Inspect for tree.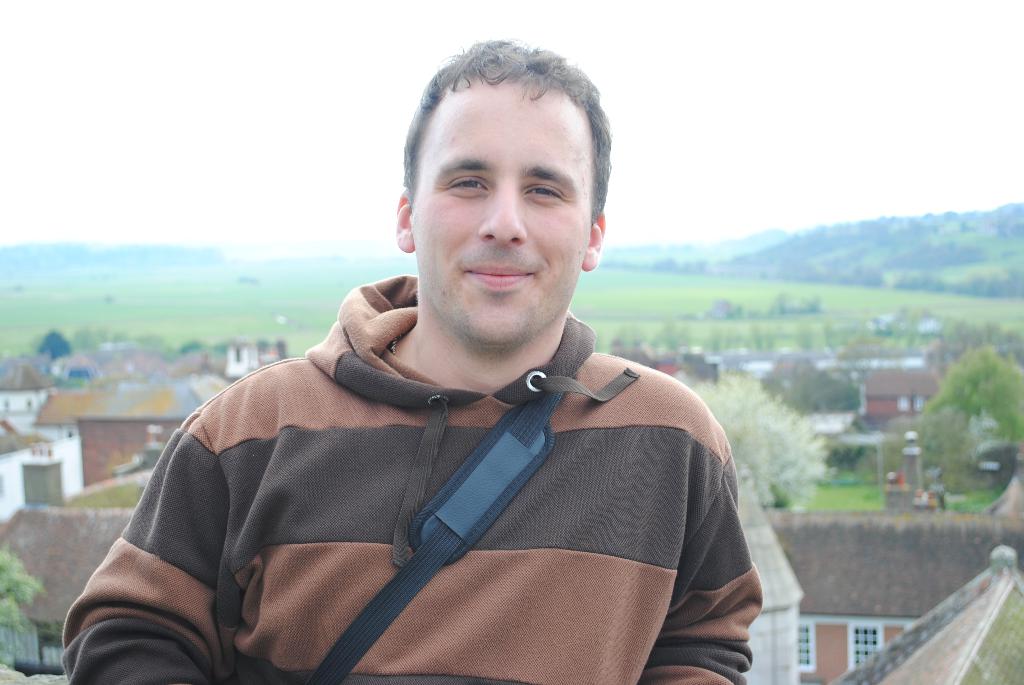
Inspection: <region>0, 520, 34, 643</region>.
